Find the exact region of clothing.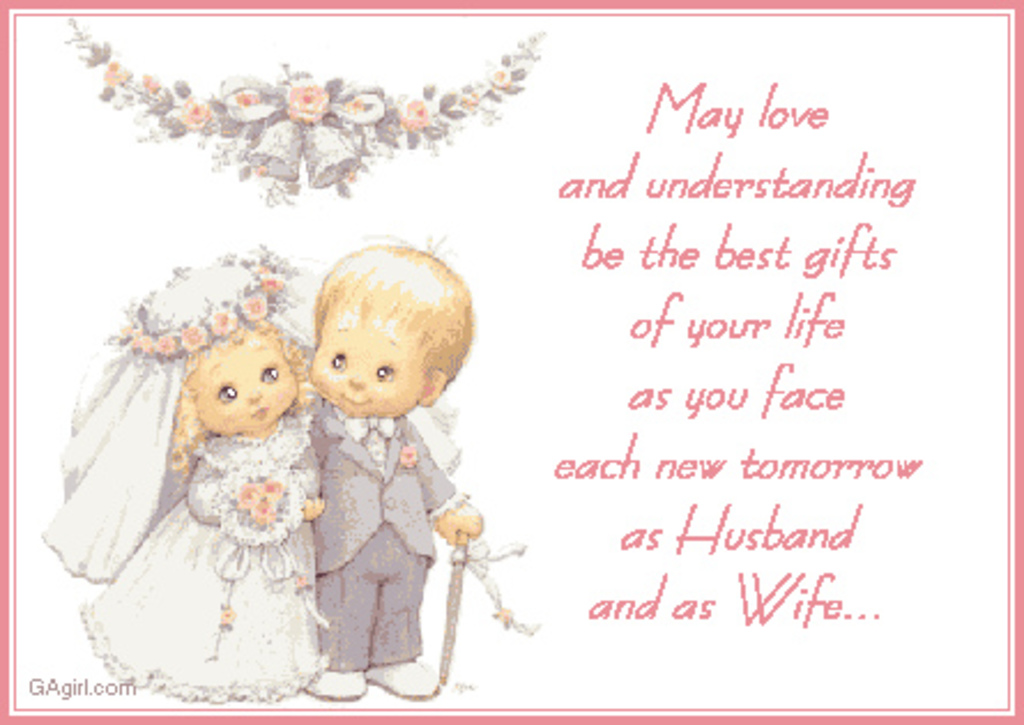
Exact region: box(41, 329, 196, 582).
